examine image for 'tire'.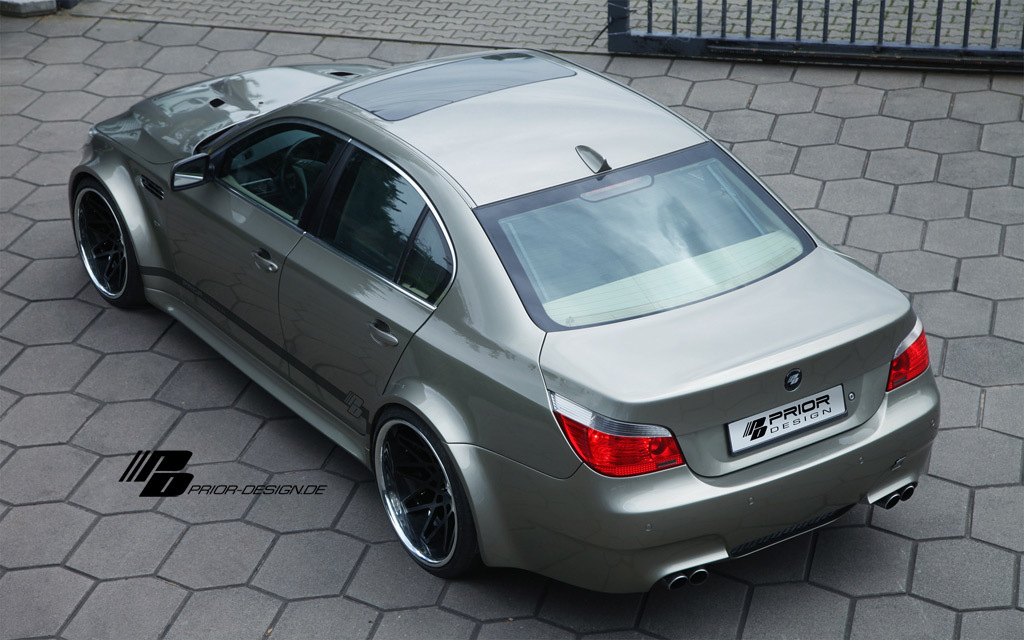
Examination result: pyautogui.locateOnScreen(69, 180, 144, 312).
